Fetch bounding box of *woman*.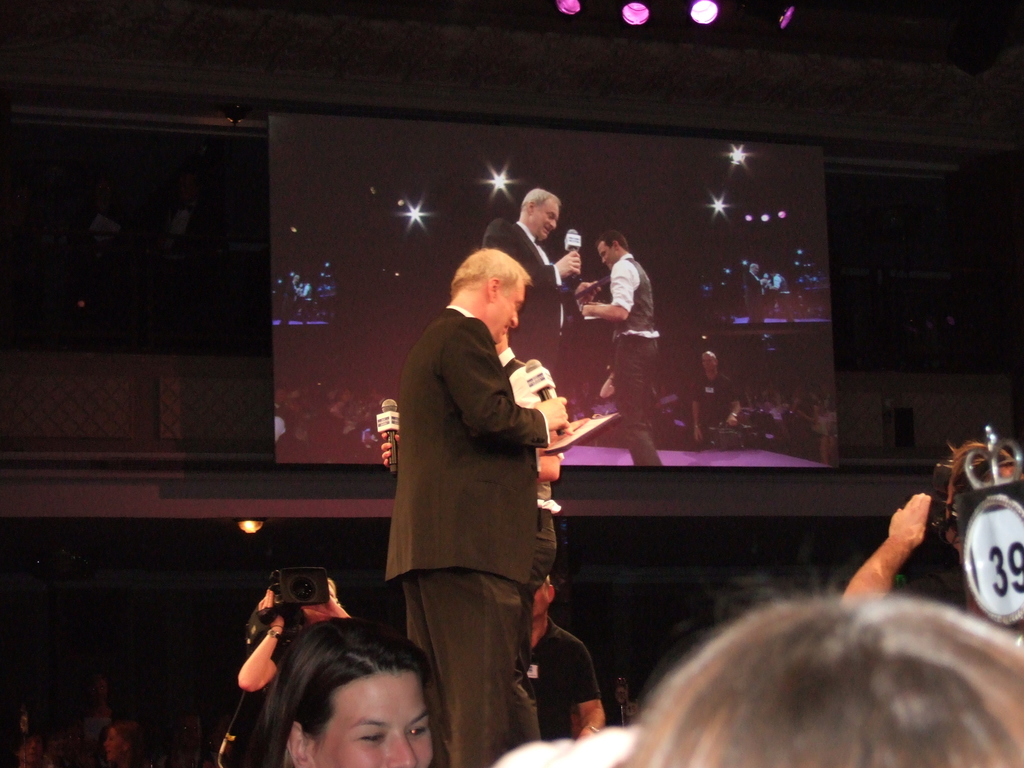
Bbox: 234:577:350:767.
